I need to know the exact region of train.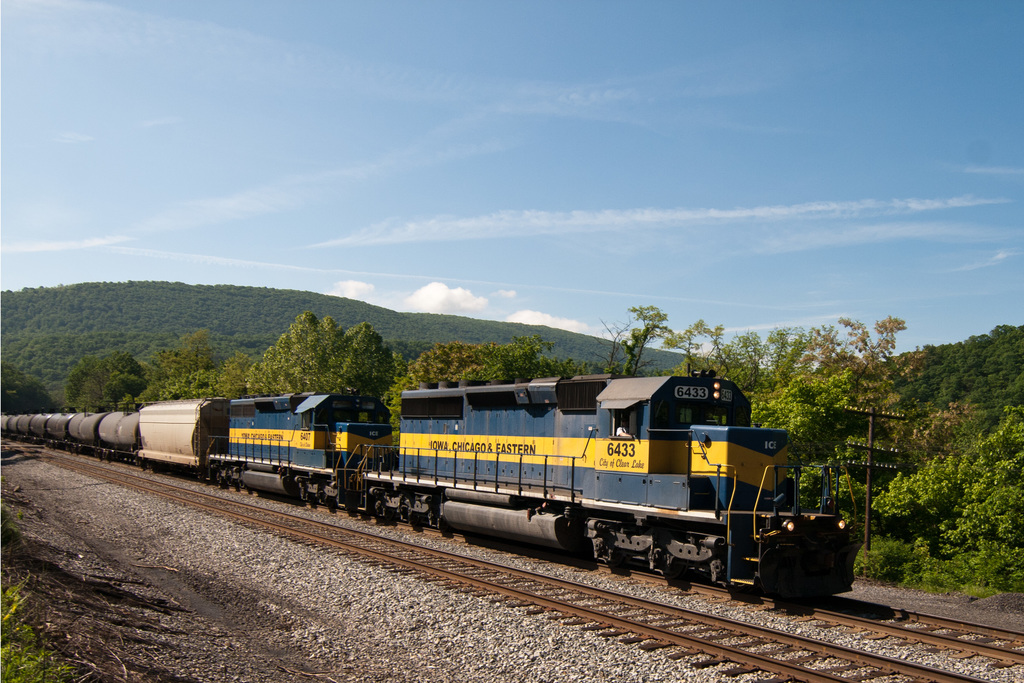
Region: (x1=2, y1=366, x2=855, y2=607).
